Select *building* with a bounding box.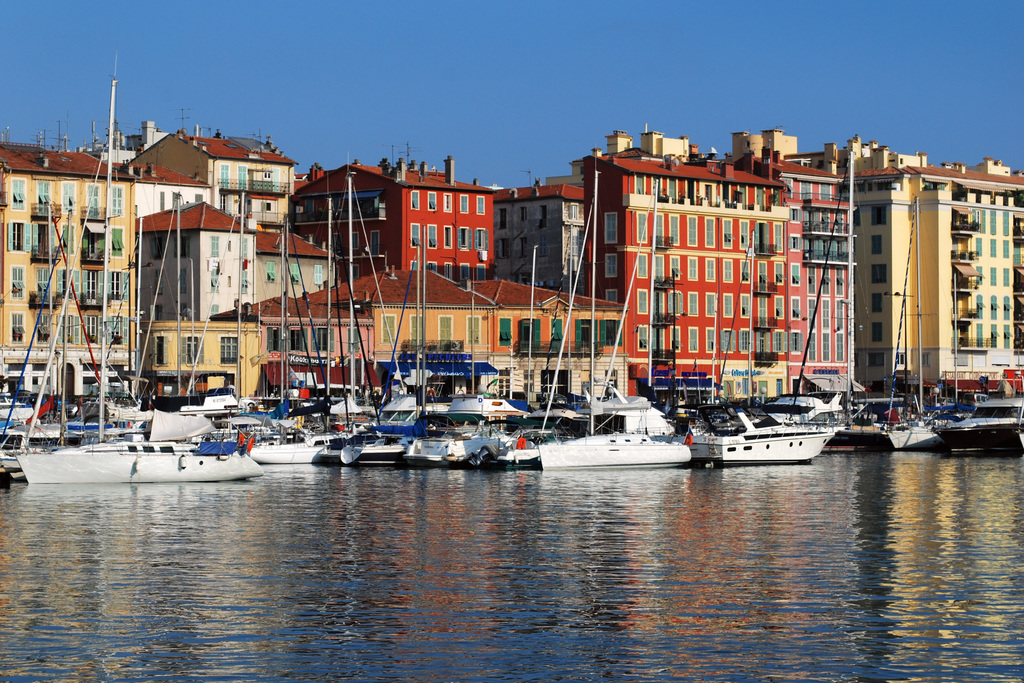
210, 299, 374, 374.
